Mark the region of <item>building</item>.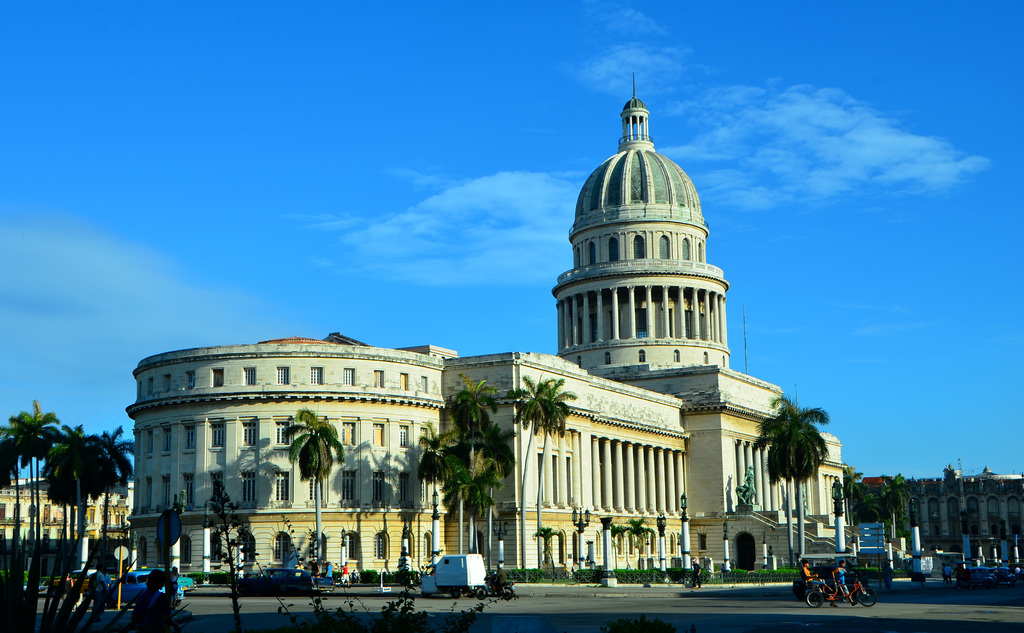
Region: 129/79/858/589.
